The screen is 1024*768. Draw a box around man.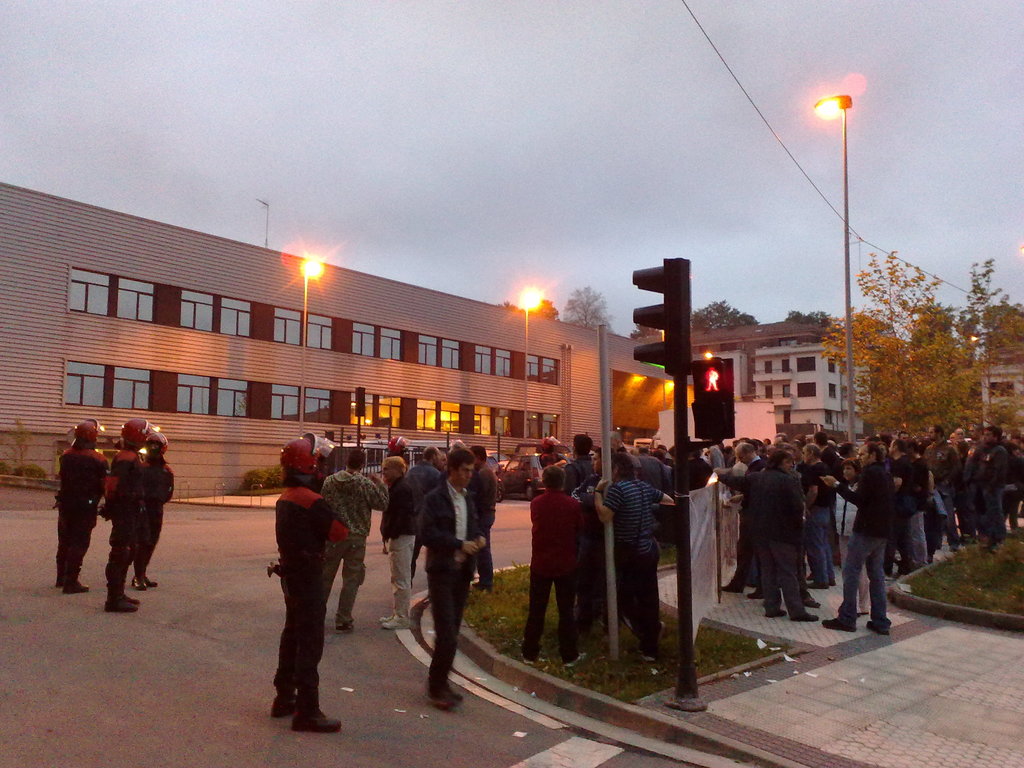
bbox(563, 432, 594, 495).
